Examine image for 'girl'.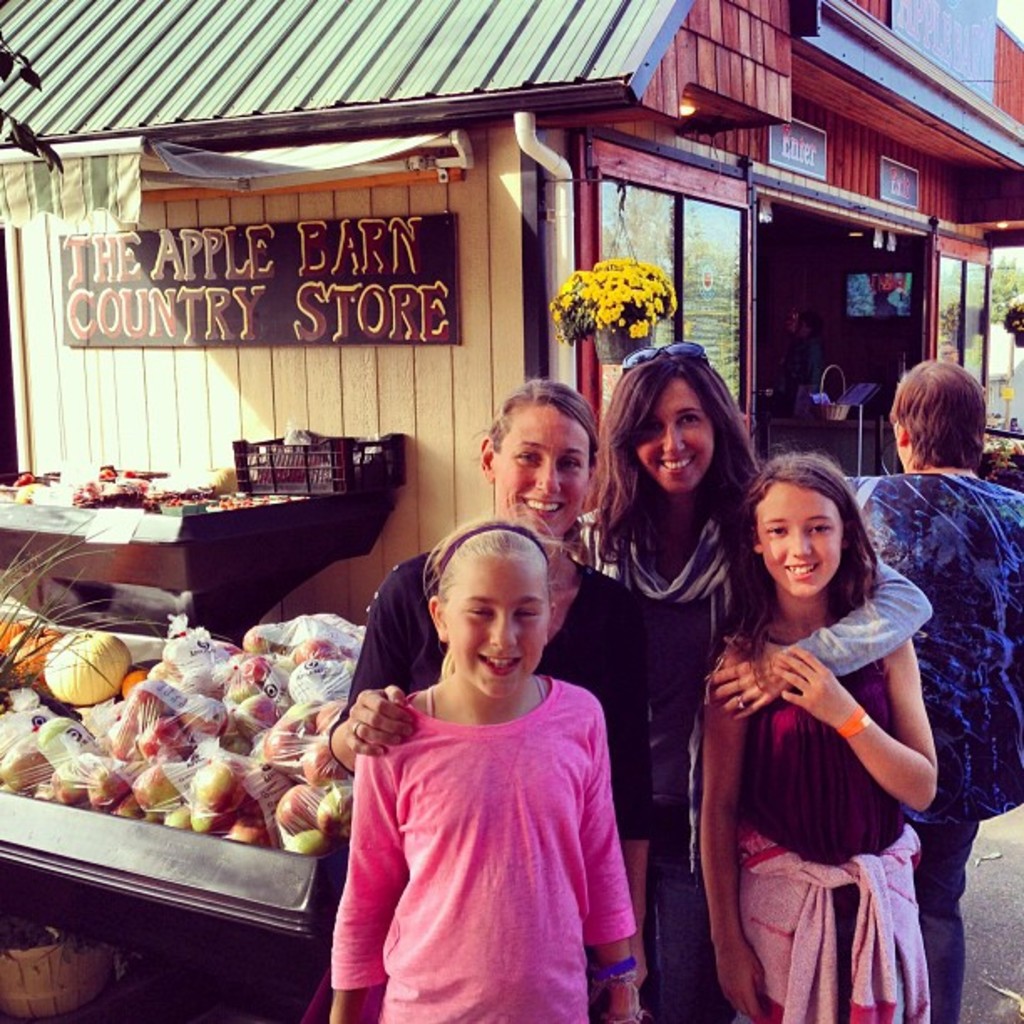
Examination result: 696/443/937/1022.
